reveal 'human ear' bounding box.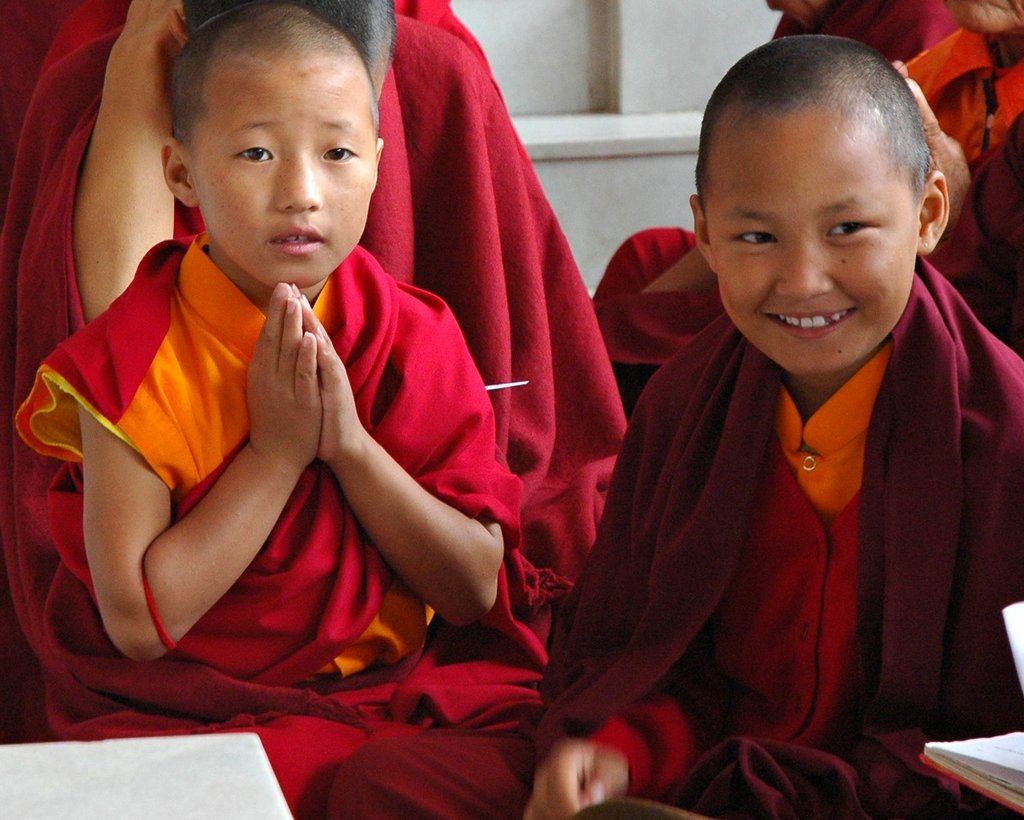
Revealed: rect(692, 188, 712, 274).
